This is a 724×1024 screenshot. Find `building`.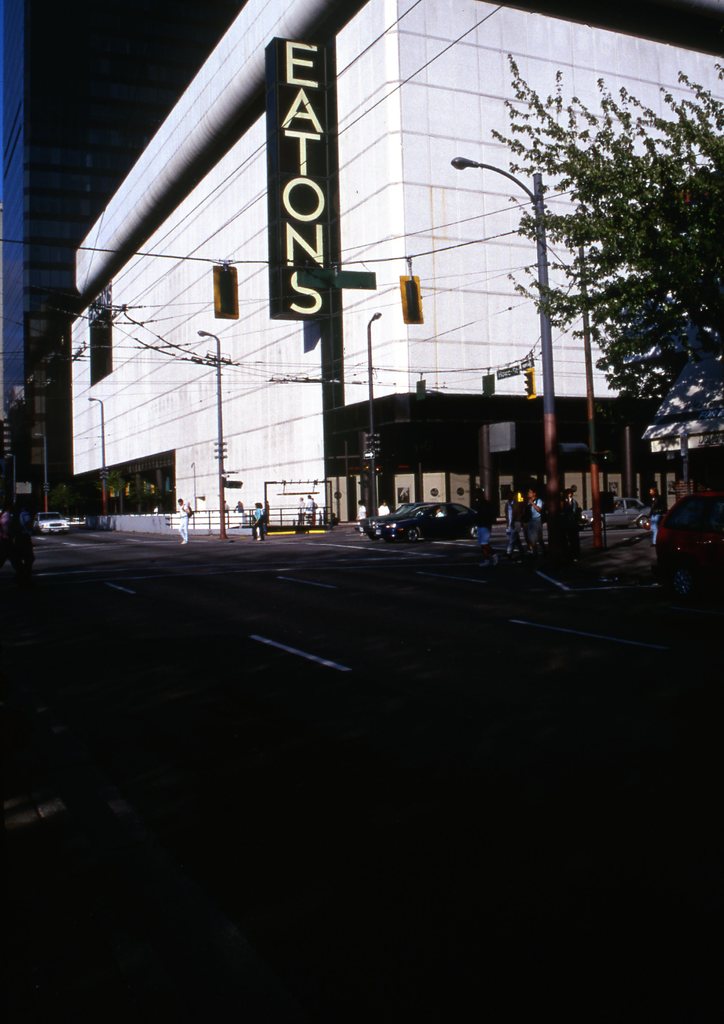
Bounding box: <bbox>70, 0, 723, 526</bbox>.
